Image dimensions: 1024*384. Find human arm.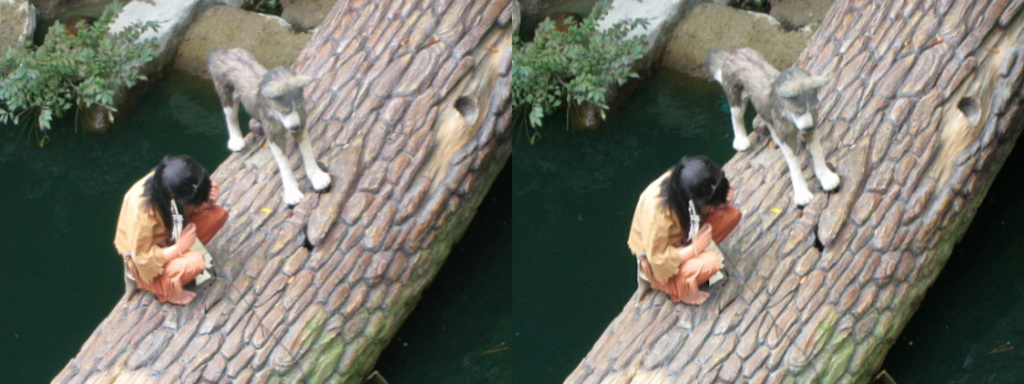
l=129, t=202, r=200, b=283.
